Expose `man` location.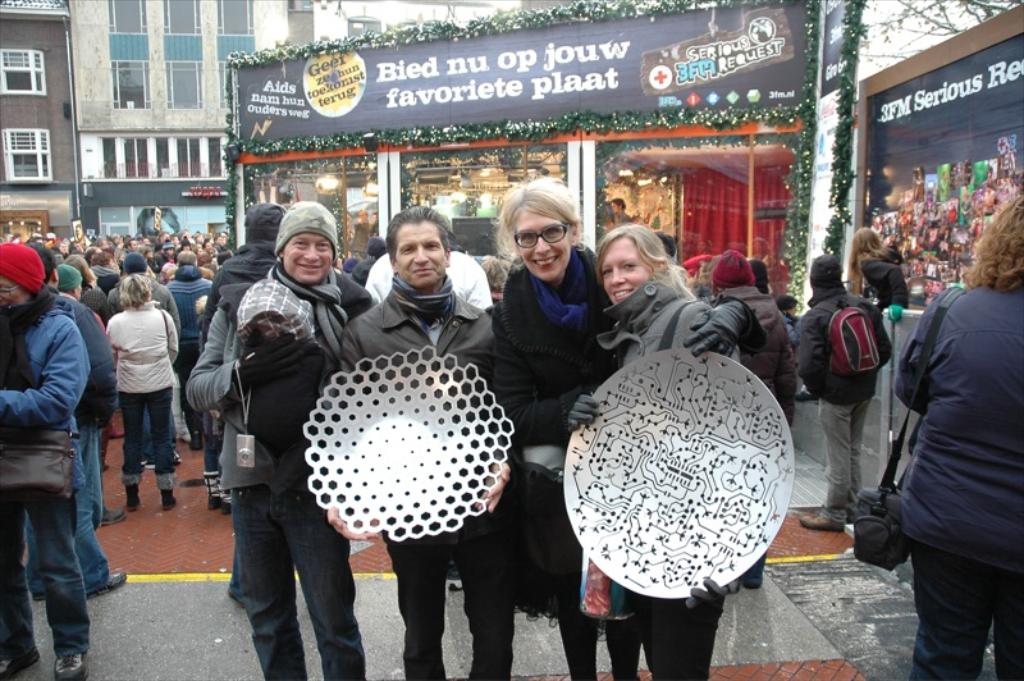
Exposed at {"left": 707, "top": 253, "right": 801, "bottom": 594}.
